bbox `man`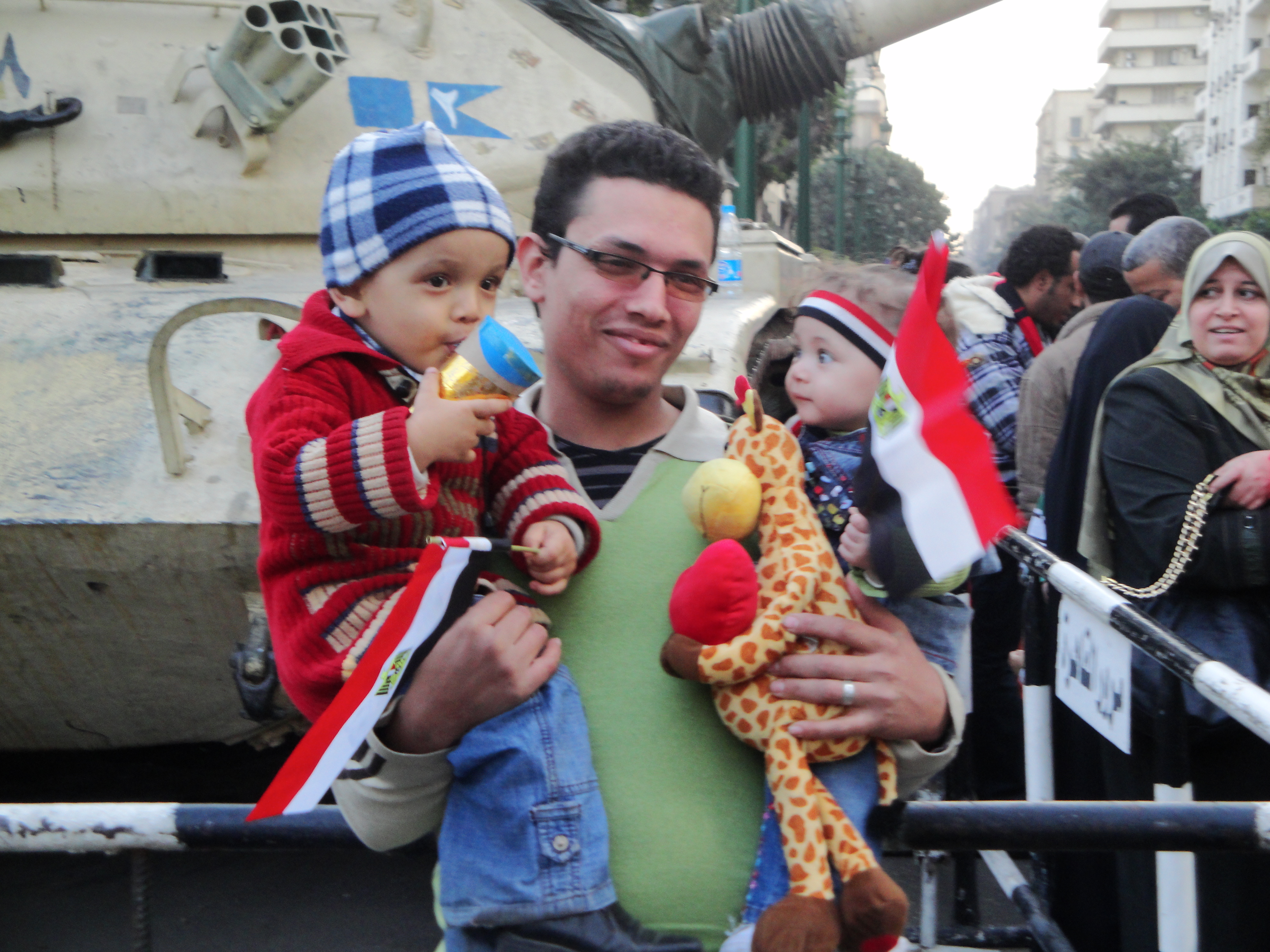
324 74 360 164
